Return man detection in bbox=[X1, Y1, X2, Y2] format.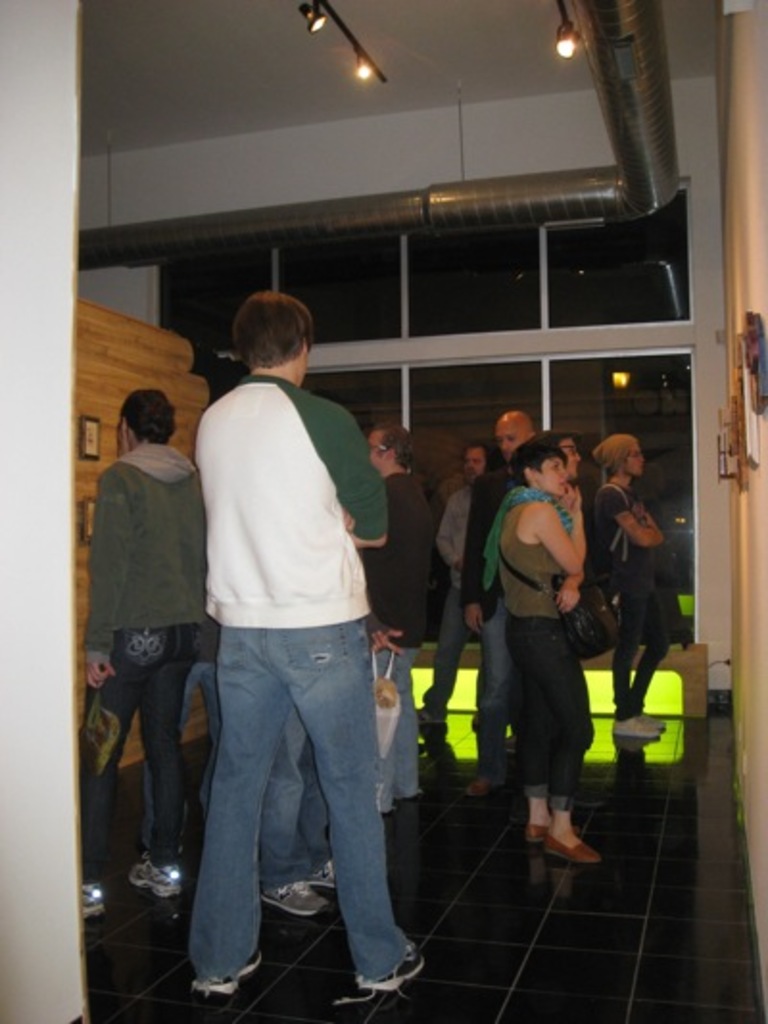
bbox=[407, 438, 503, 730].
